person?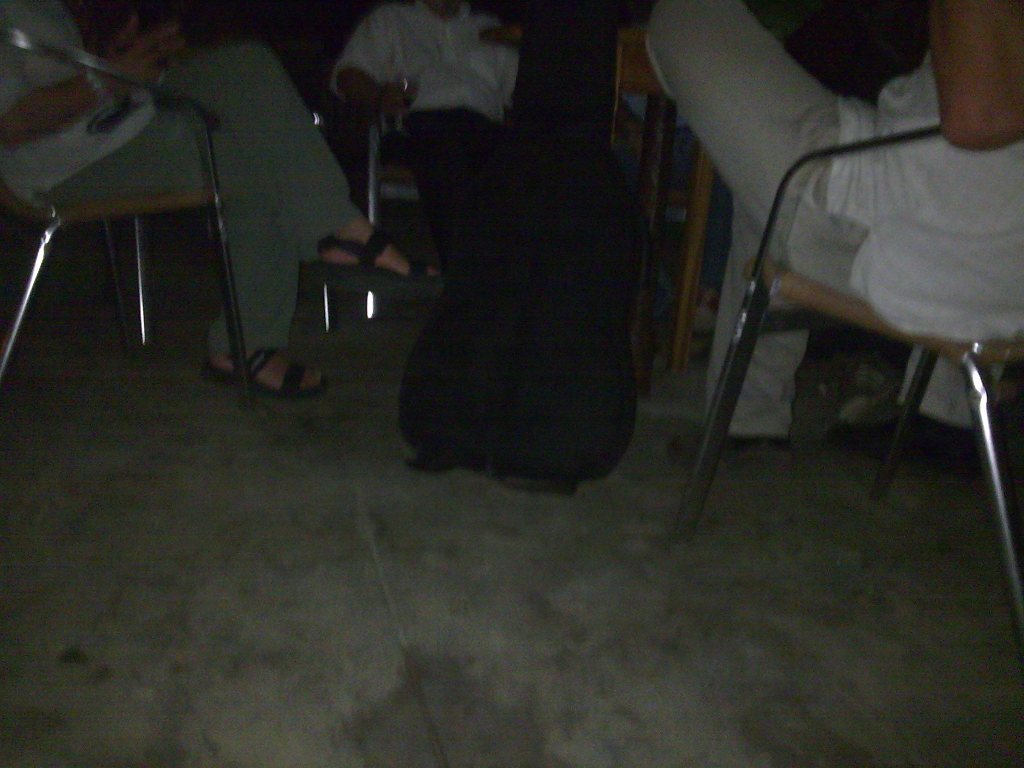
(0, 0, 442, 404)
